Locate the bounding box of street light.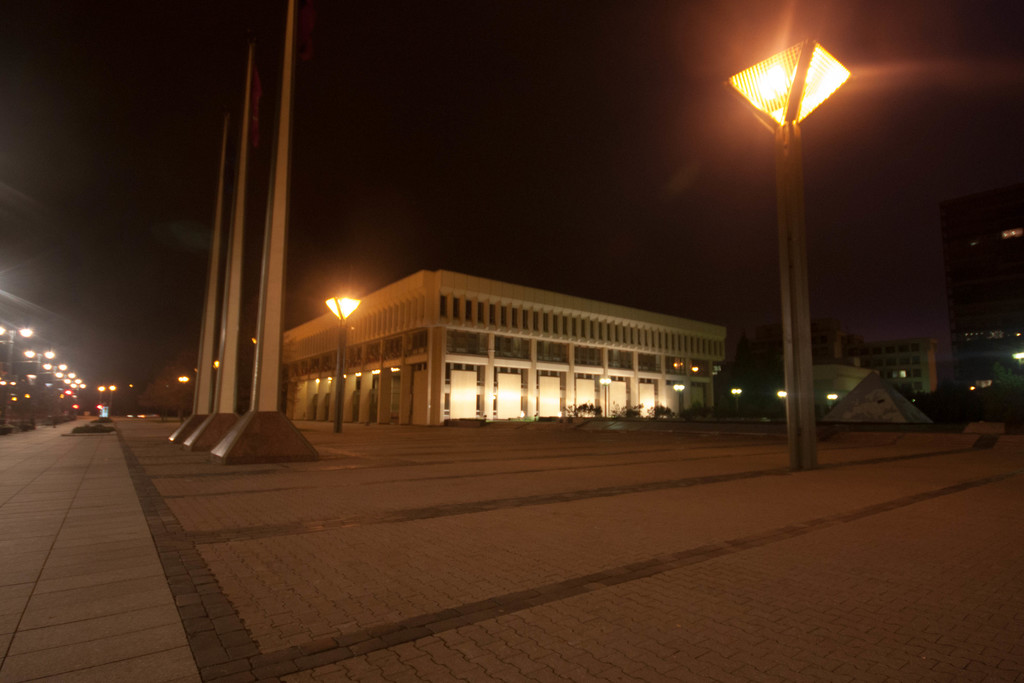
Bounding box: detection(323, 295, 364, 436).
